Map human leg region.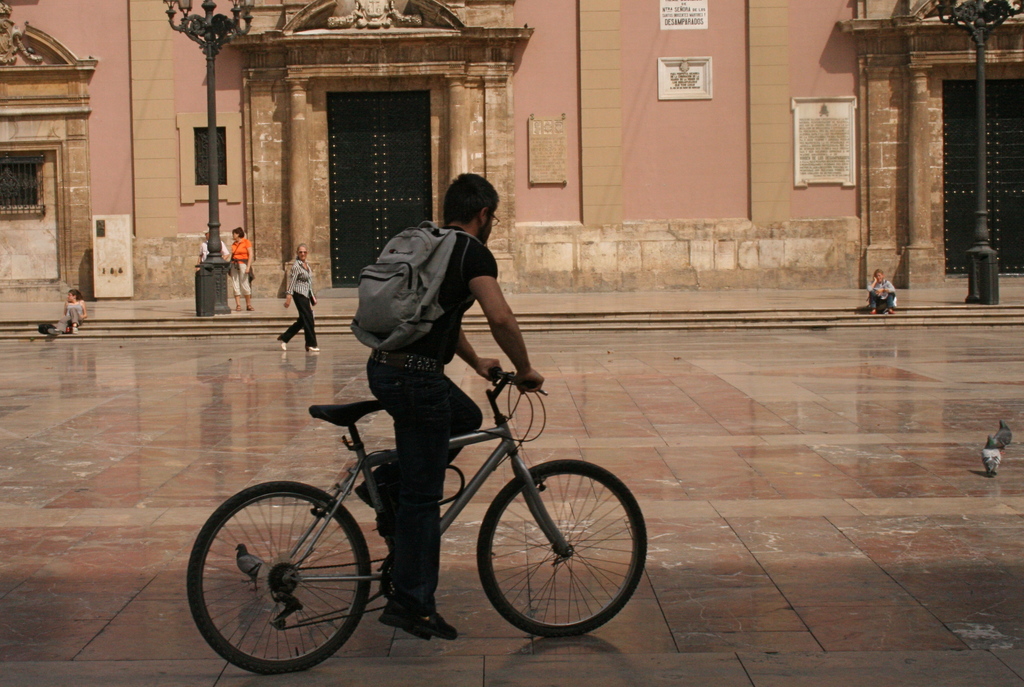
Mapped to x1=278, y1=296, x2=315, y2=347.
